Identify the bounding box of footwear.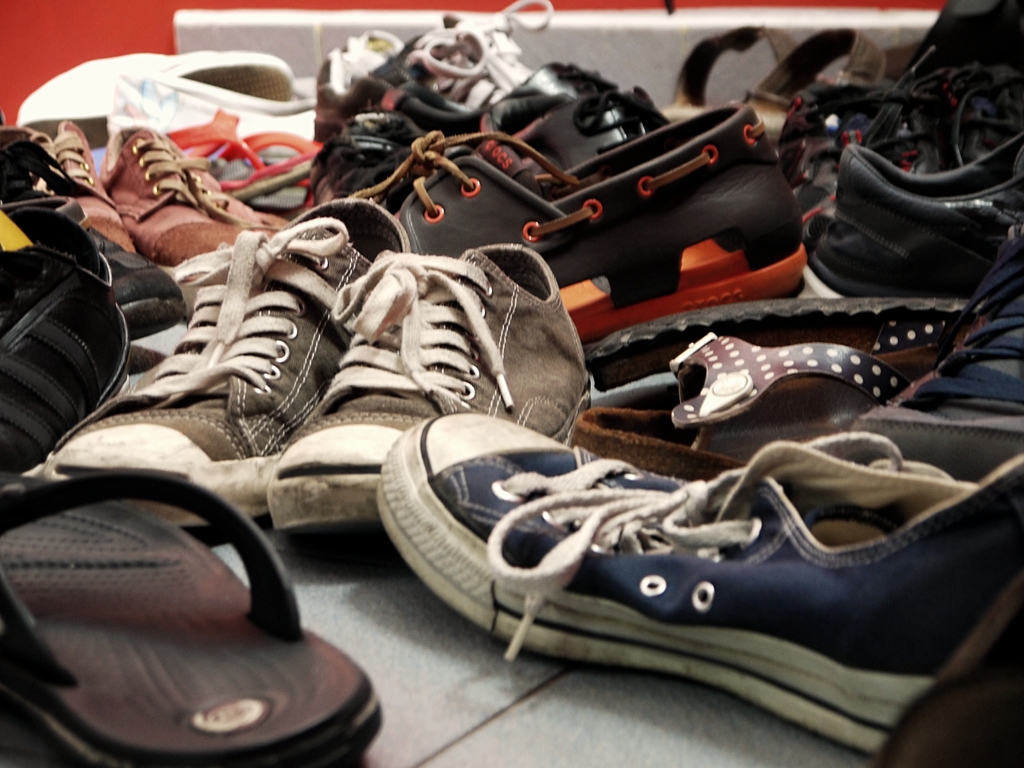
514/77/686/186.
